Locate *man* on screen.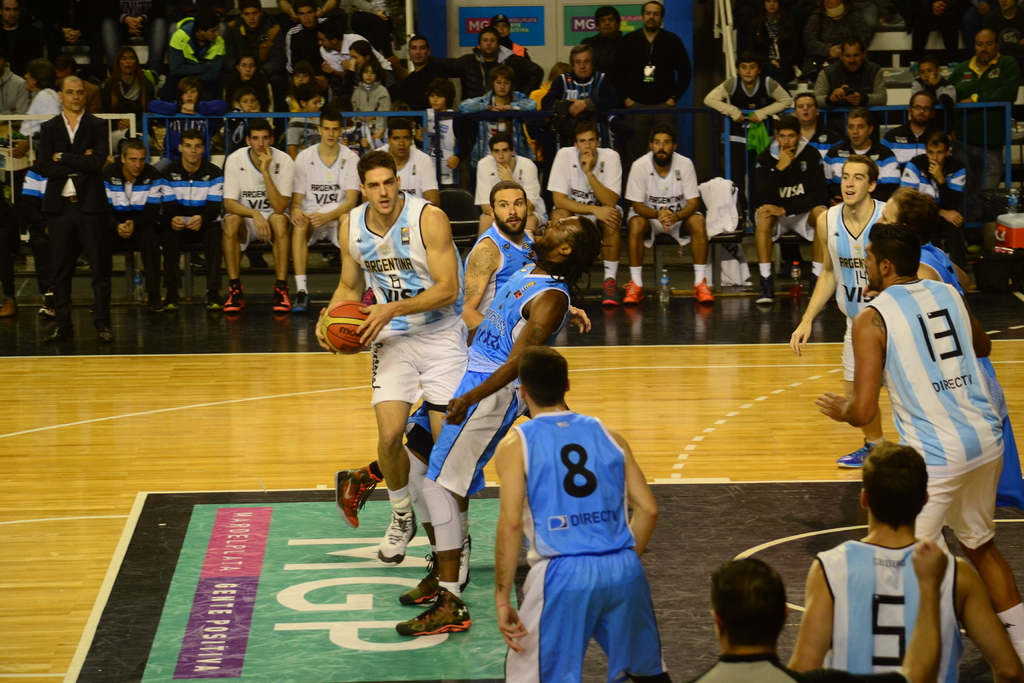
On screen at [x1=790, y1=150, x2=884, y2=468].
